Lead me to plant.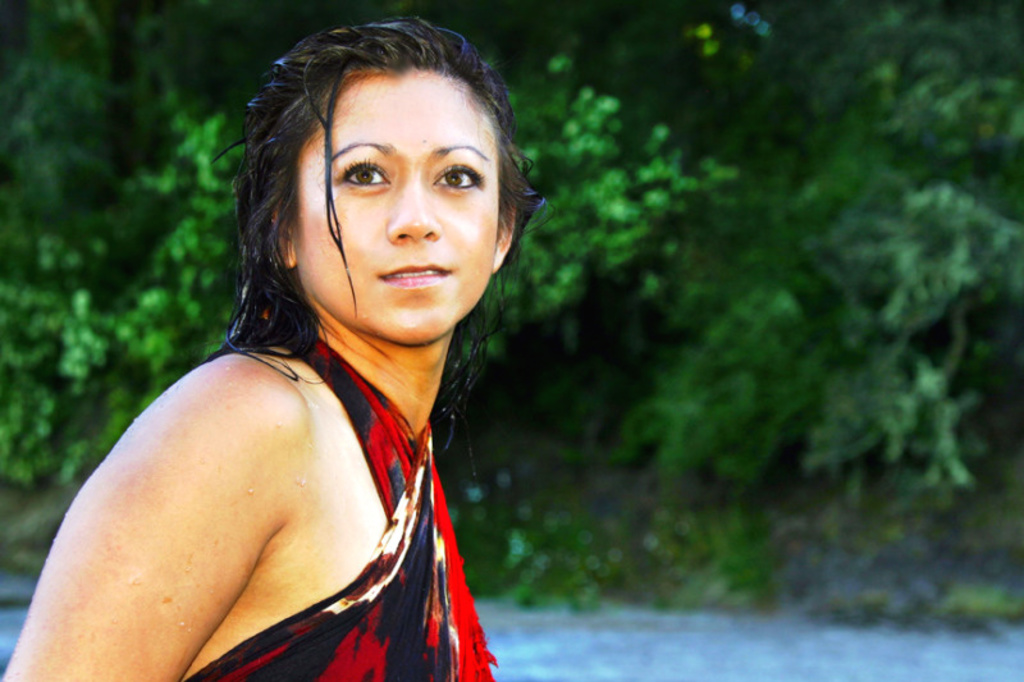
Lead to BBox(800, 470, 918, 632).
